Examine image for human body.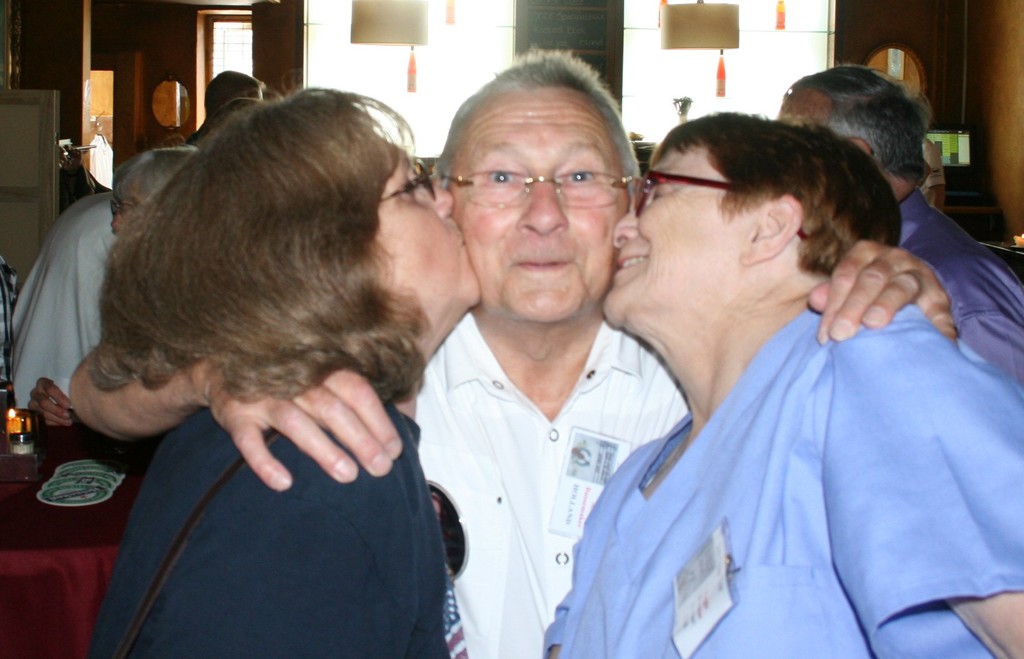
Examination result: 893:194:1023:386.
